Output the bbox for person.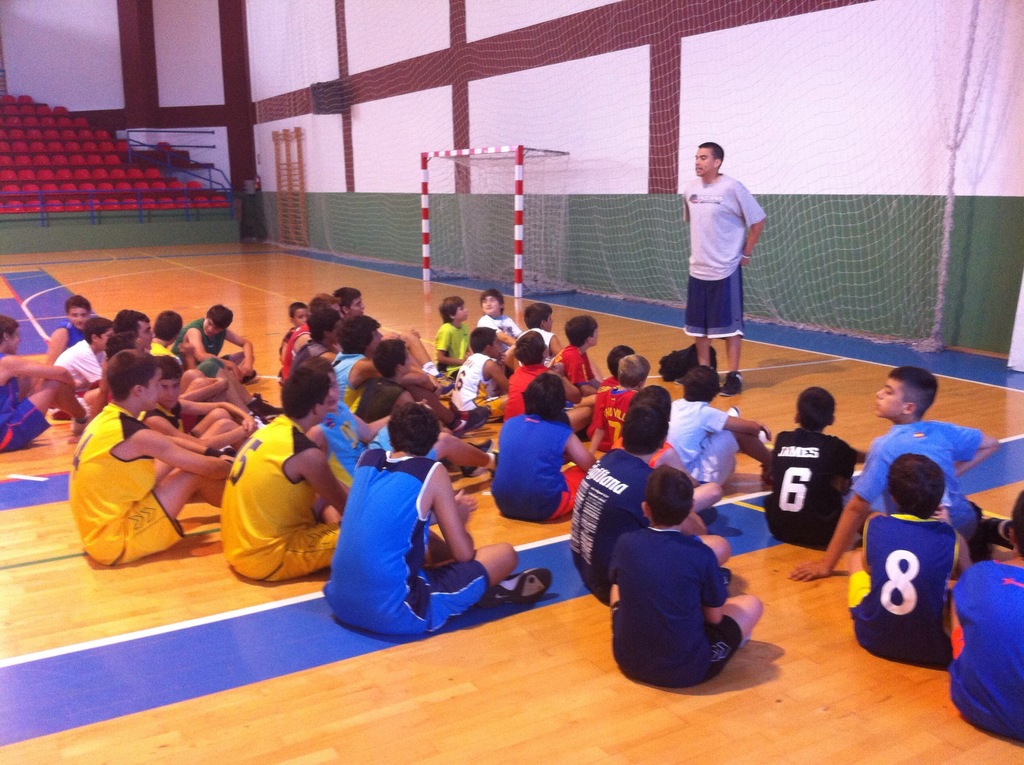
region(0, 312, 87, 454).
